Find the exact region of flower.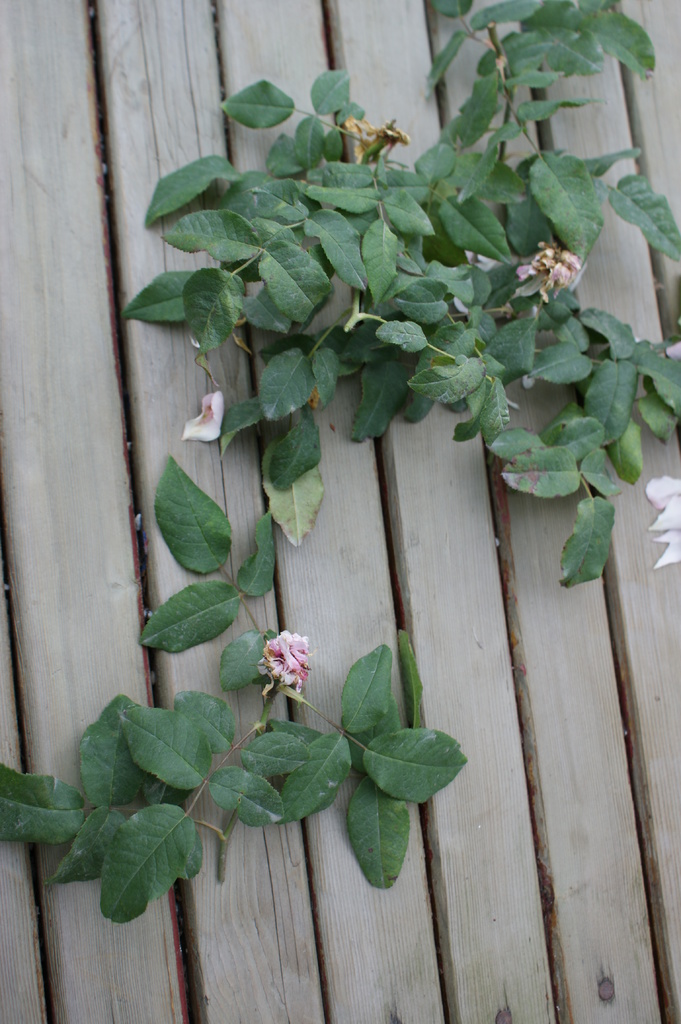
Exact region: crop(514, 250, 586, 290).
